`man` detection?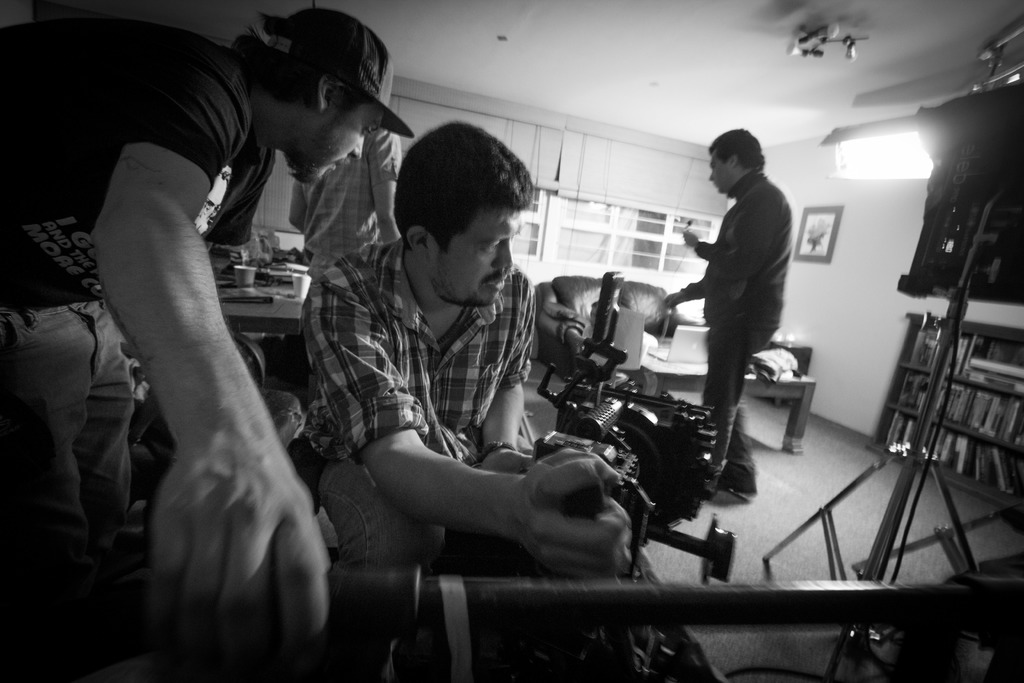
(0,2,417,661)
